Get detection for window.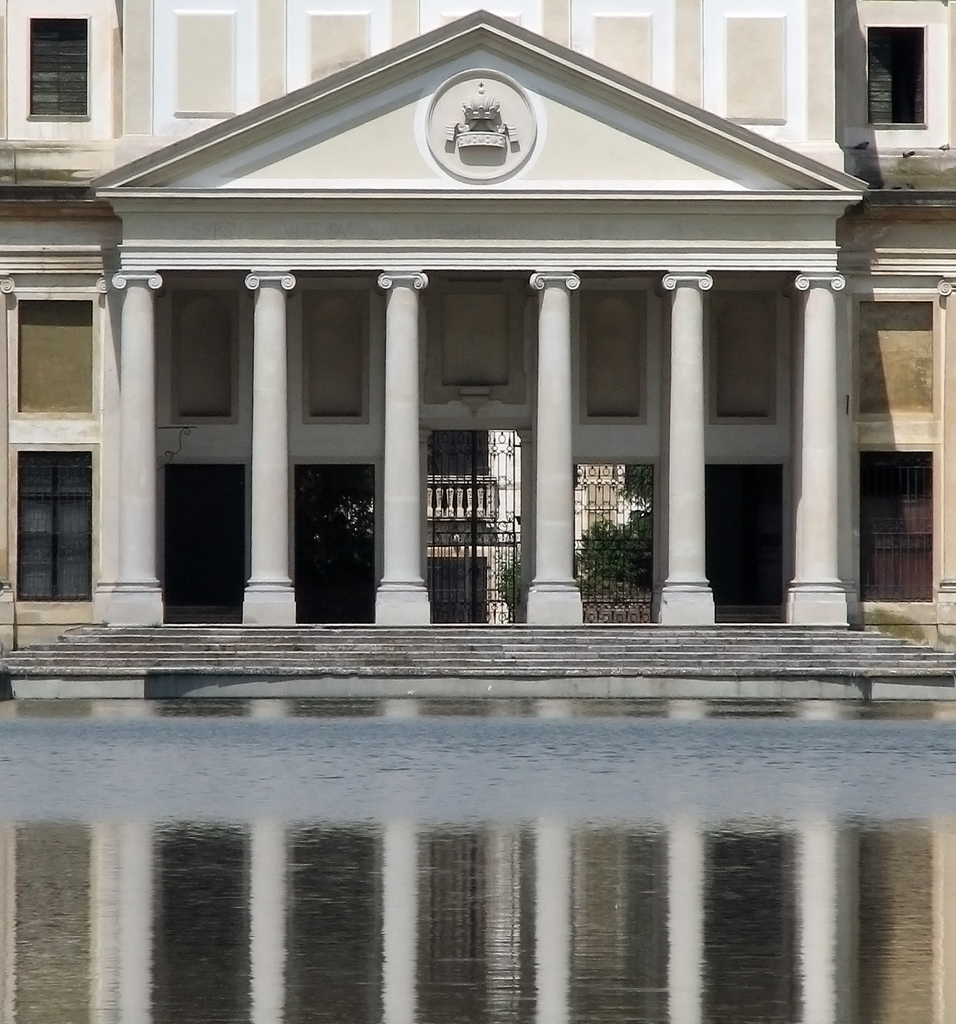
Detection: bbox(166, 466, 241, 602).
